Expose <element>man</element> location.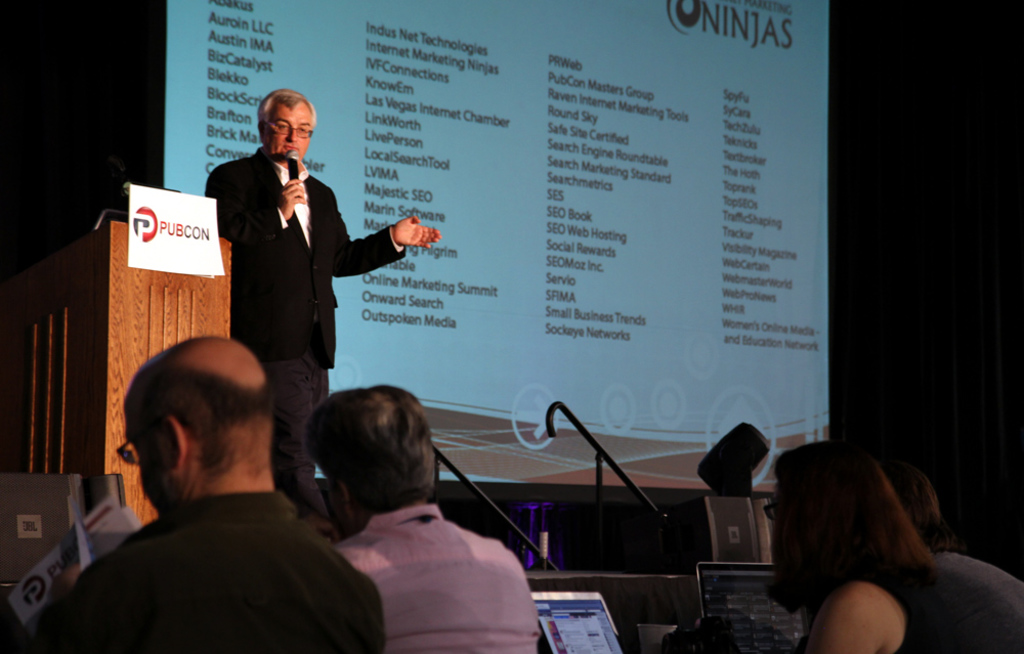
Exposed at 200,87,412,504.
